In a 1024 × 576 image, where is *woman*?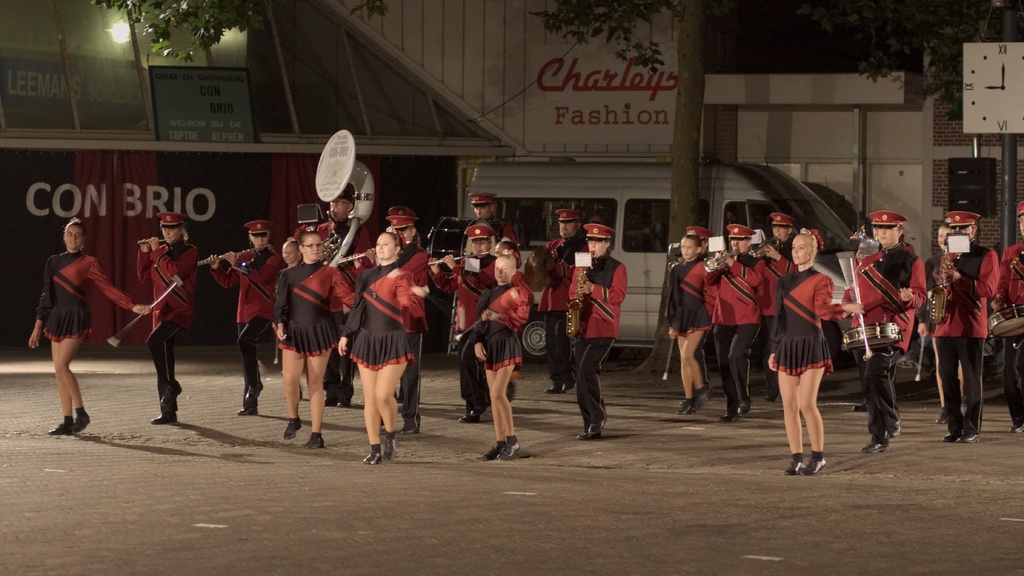
l=471, t=248, r=535, b=462.
